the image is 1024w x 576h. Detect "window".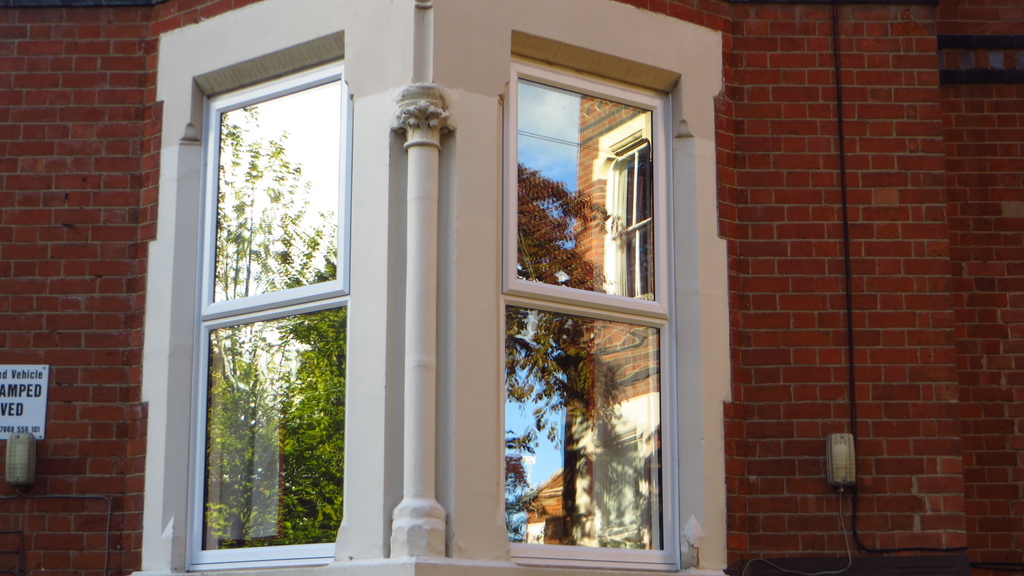
Detection: (502, 61, 687, 565).
